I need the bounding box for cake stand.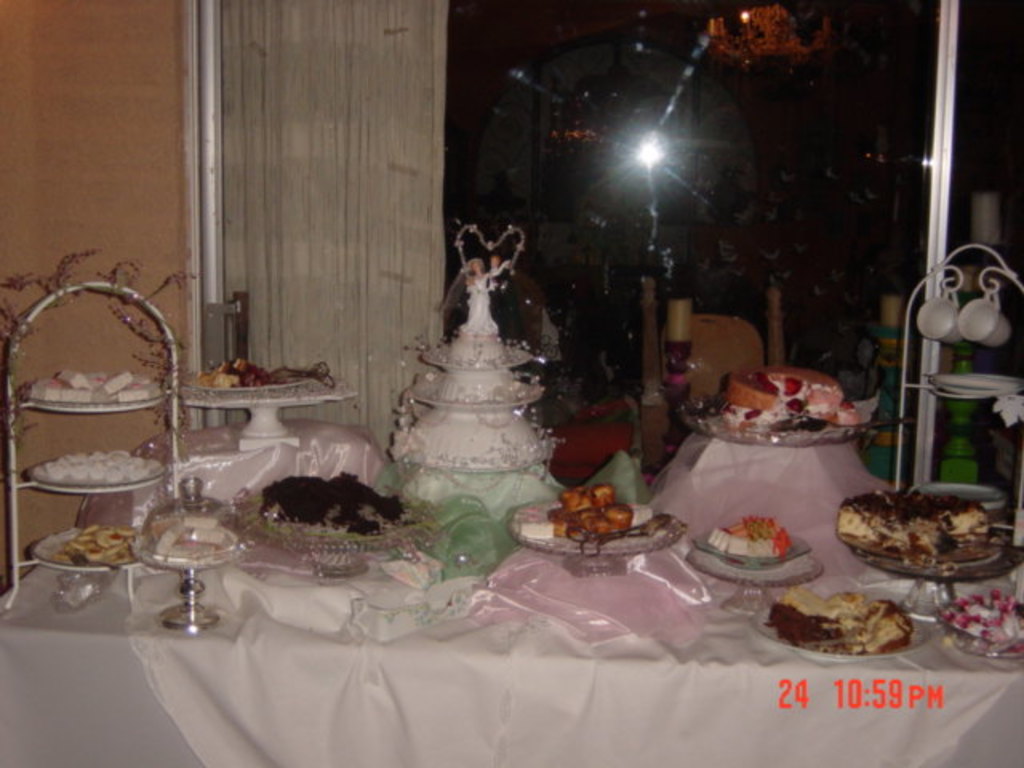
Here it is: [757, 618, 934, 664].
